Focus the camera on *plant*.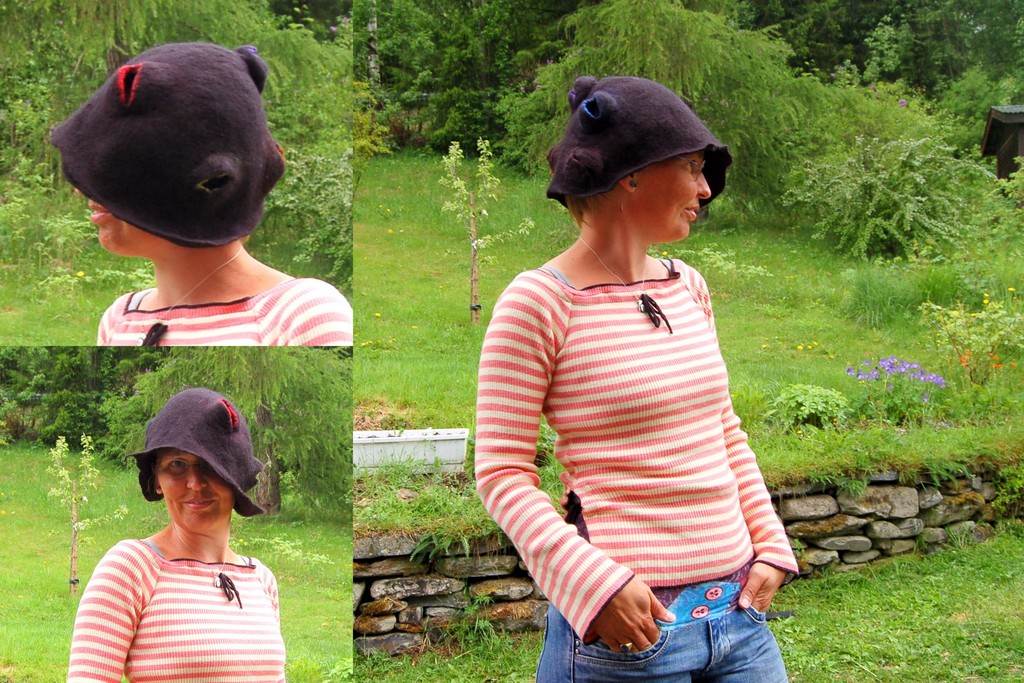
Focus region: x1=845, y1=356, x2=971, y2=420.
